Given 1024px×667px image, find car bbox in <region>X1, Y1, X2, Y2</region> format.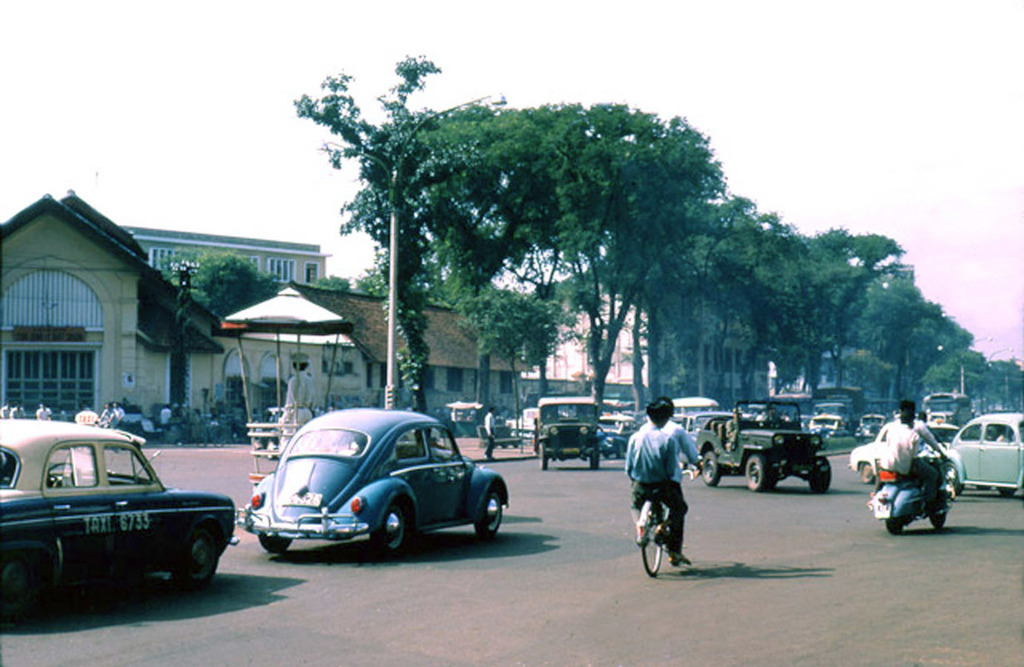
<region>596, 414, 642, 457</region>.
